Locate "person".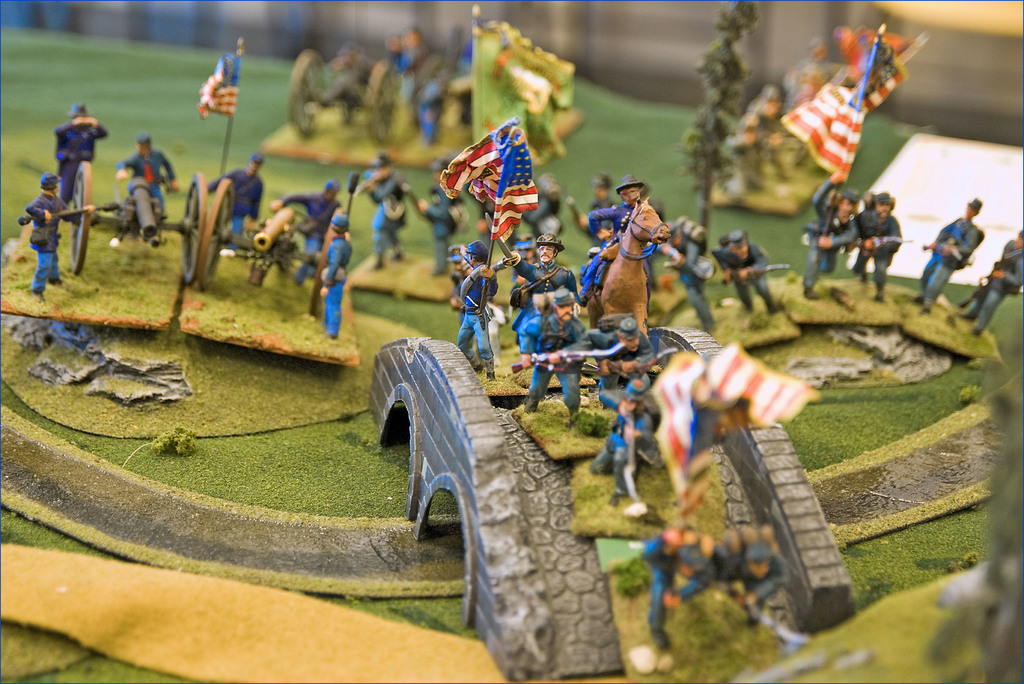
Bounding box: l=119, t=134, r=177, b=227.
